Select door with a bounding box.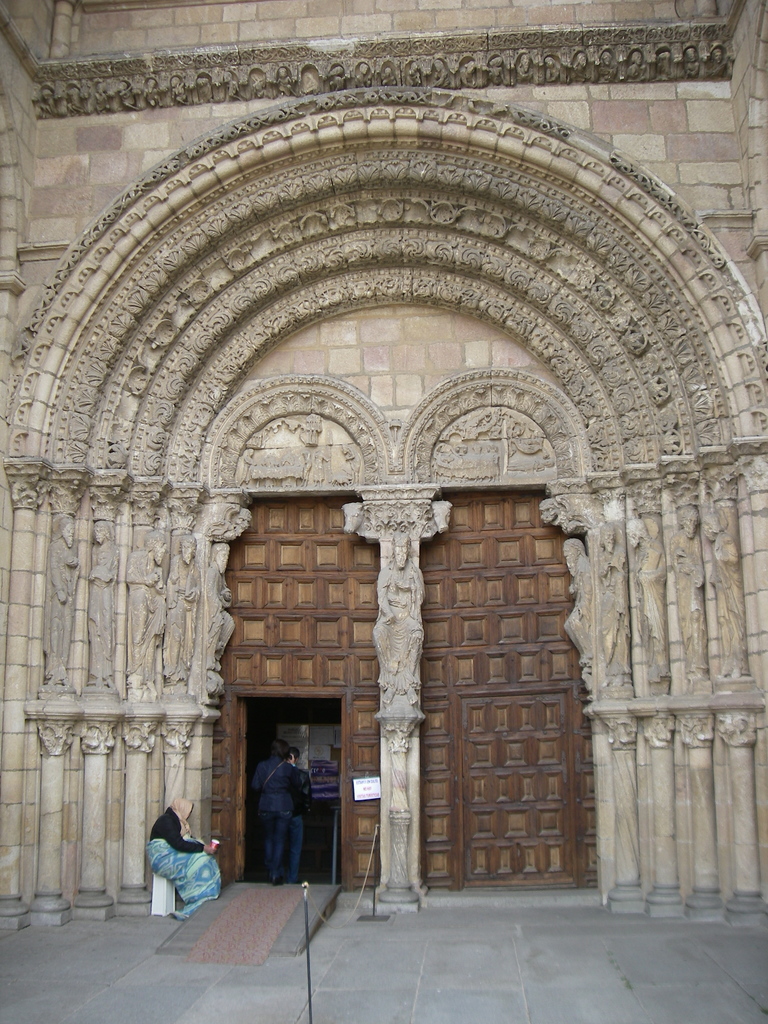
211:497:382:891.
